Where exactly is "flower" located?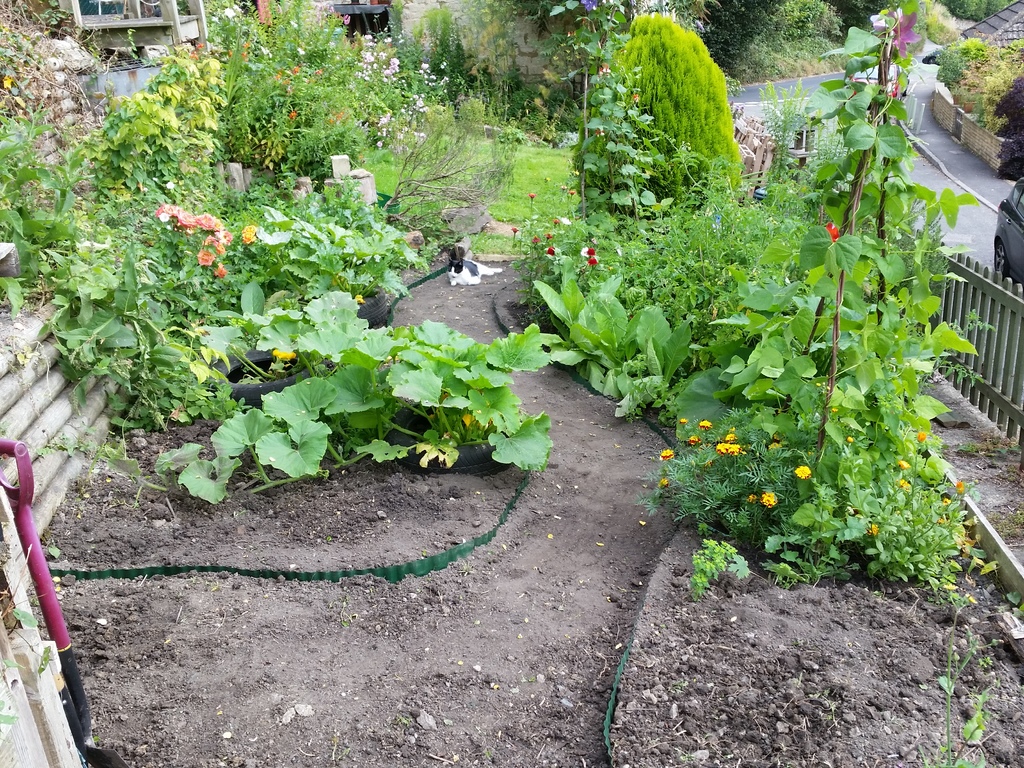
Its bounding box is 571, 192, 575, 195.
